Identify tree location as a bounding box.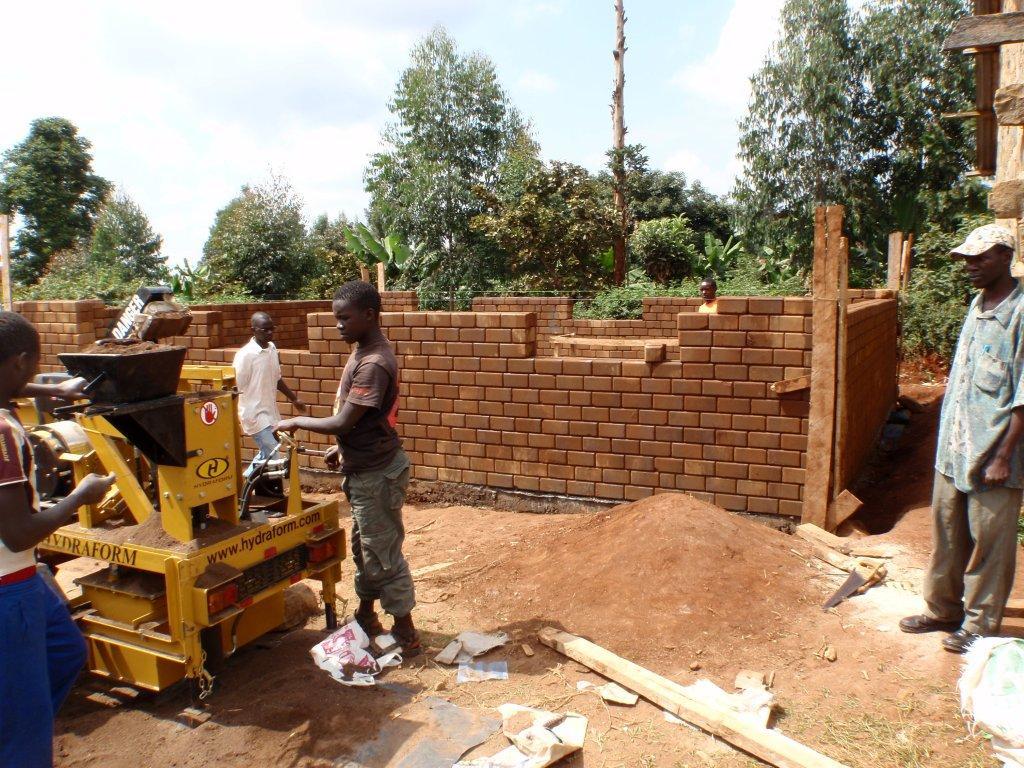
bbox=[193, 185, 318, 298].
